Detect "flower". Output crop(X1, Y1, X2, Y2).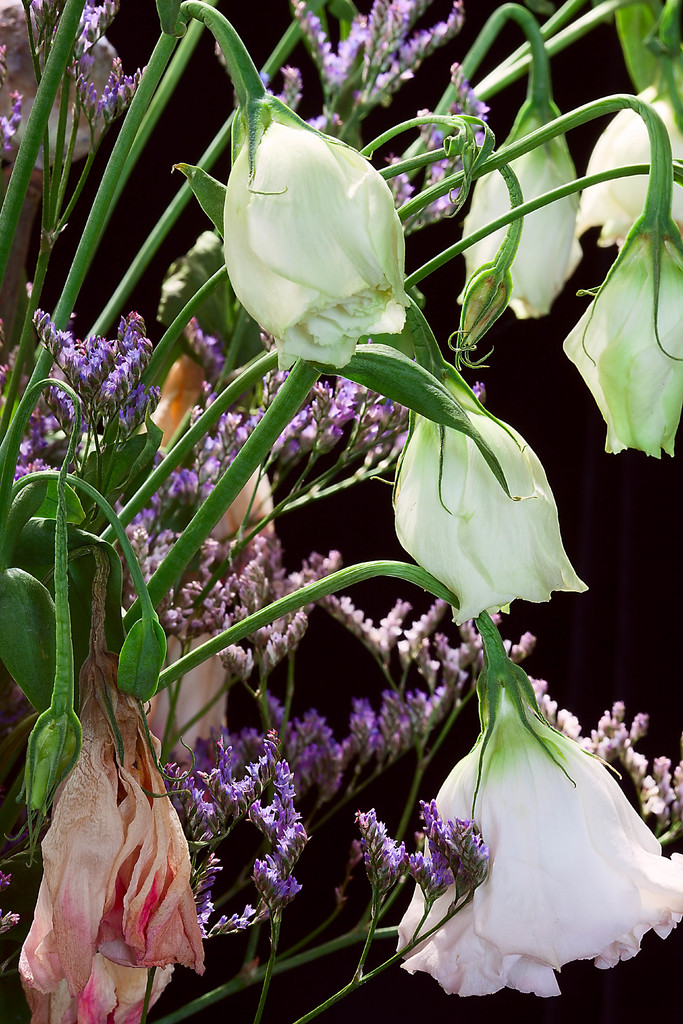
crop(388, 406, 589, 630).
